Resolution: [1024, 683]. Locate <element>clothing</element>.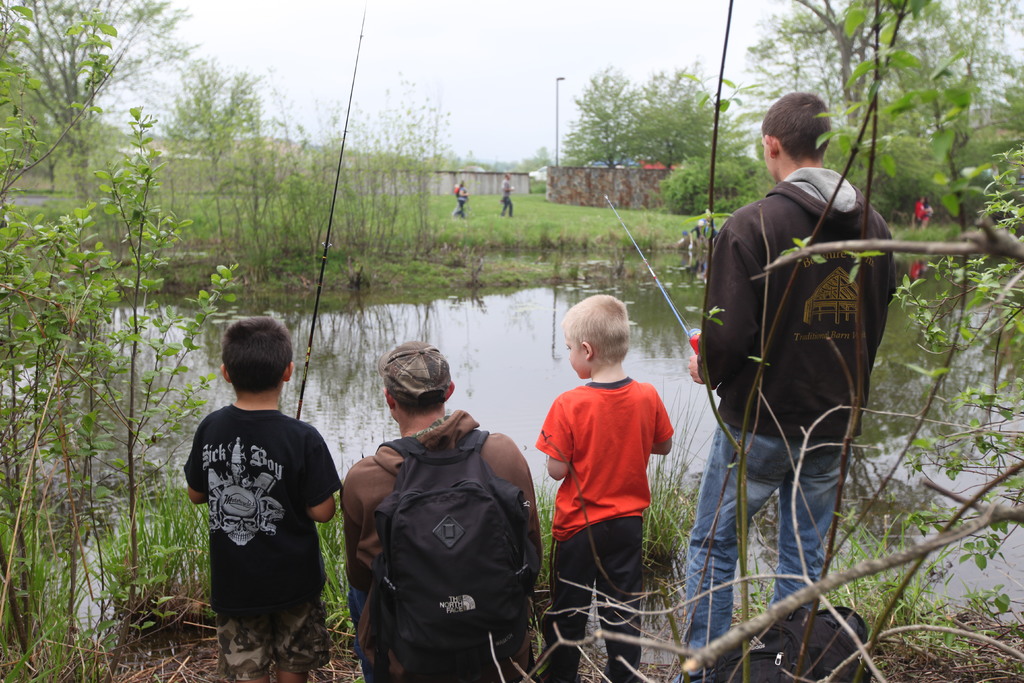
x1=686, y1=174, x2=904, y2=643.
